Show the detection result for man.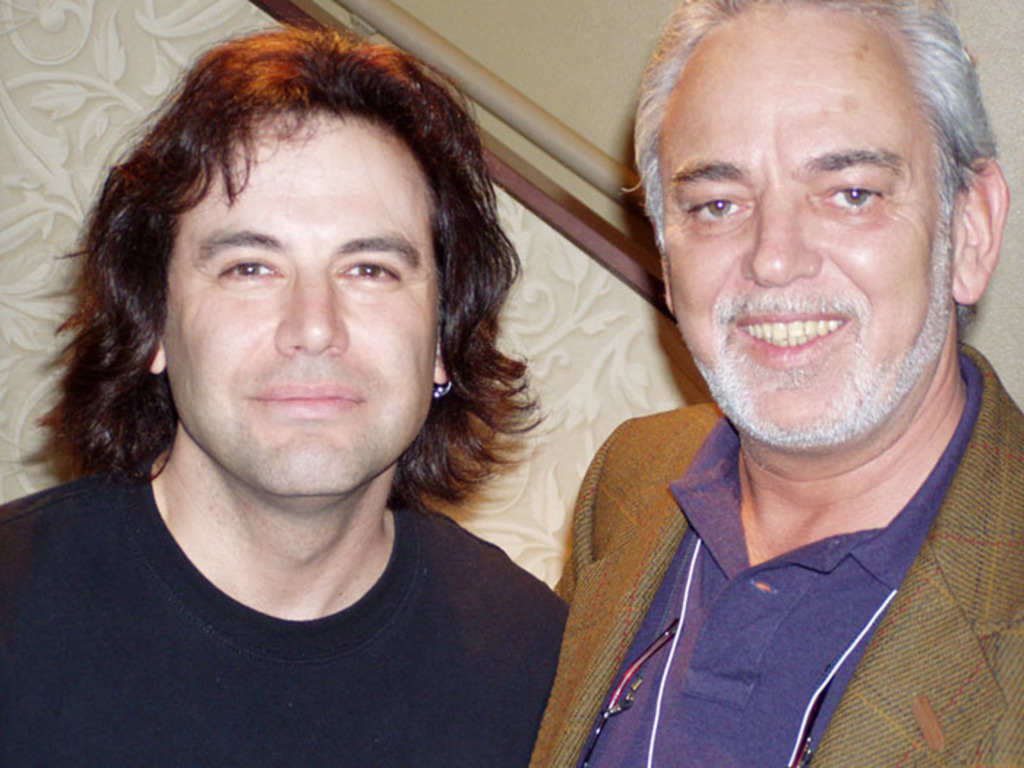
bbox(458, 0, 1023, 755).
